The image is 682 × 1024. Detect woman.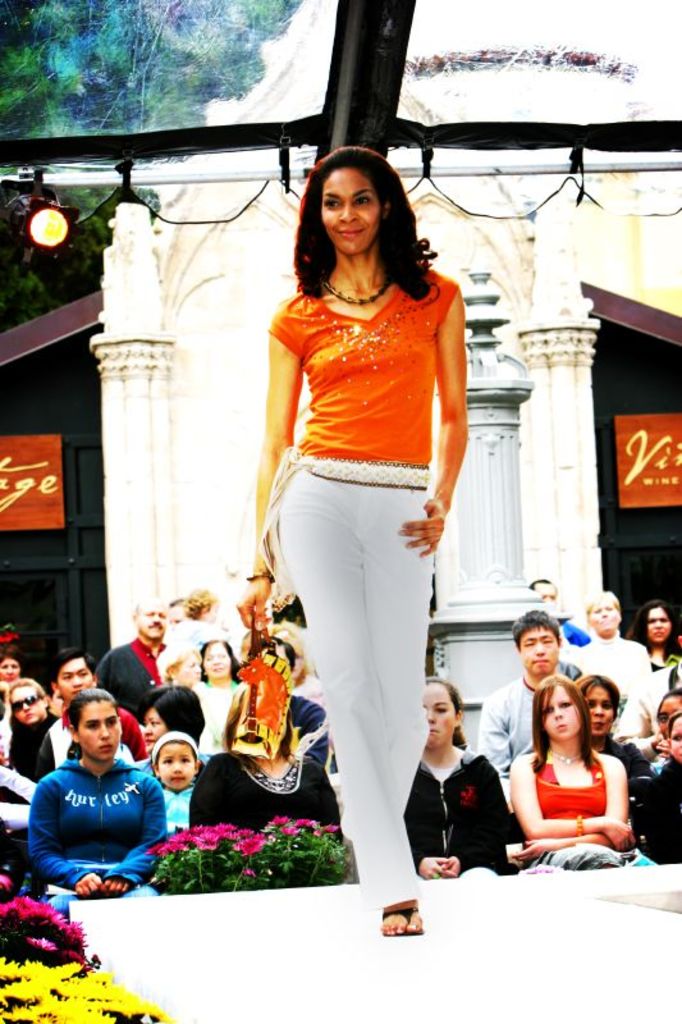
Detection: (0, 671, 58, 771).
